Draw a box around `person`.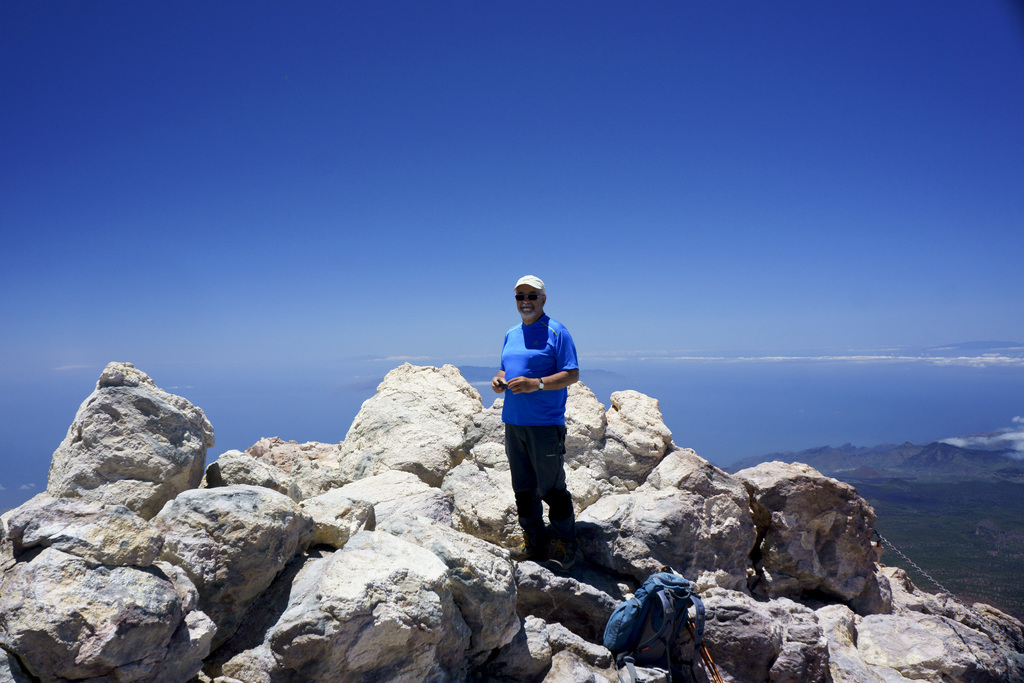
left=499, top=264, right=589, bottom=559.
